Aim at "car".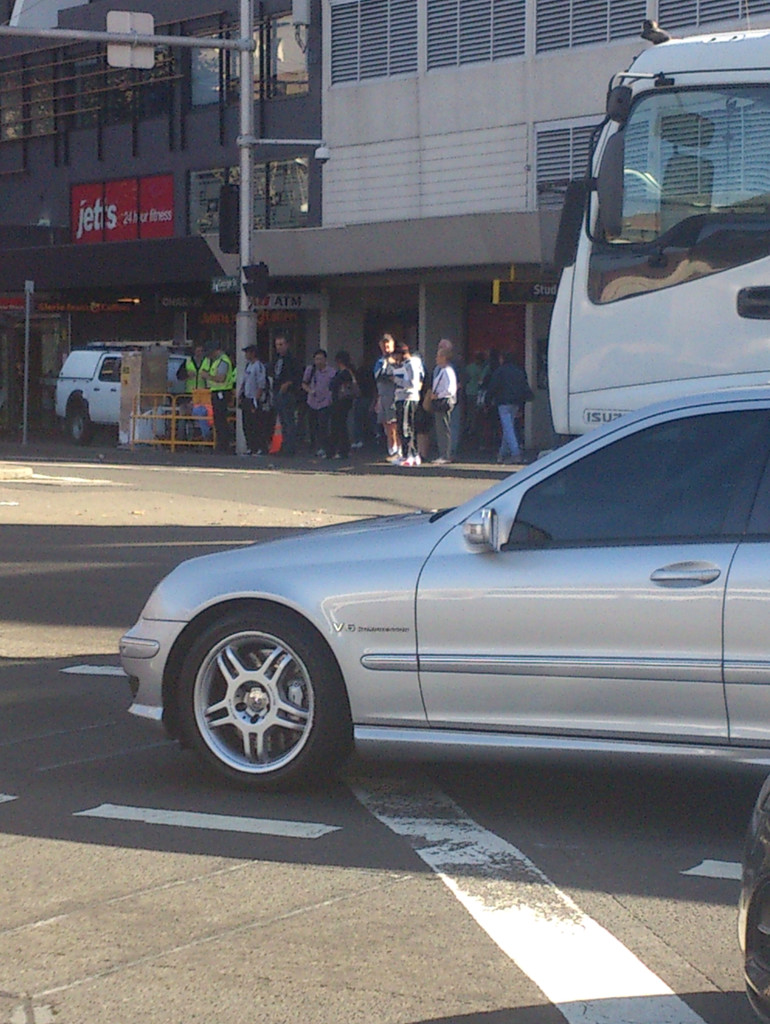
Aimed at 742:792:769:1023.
